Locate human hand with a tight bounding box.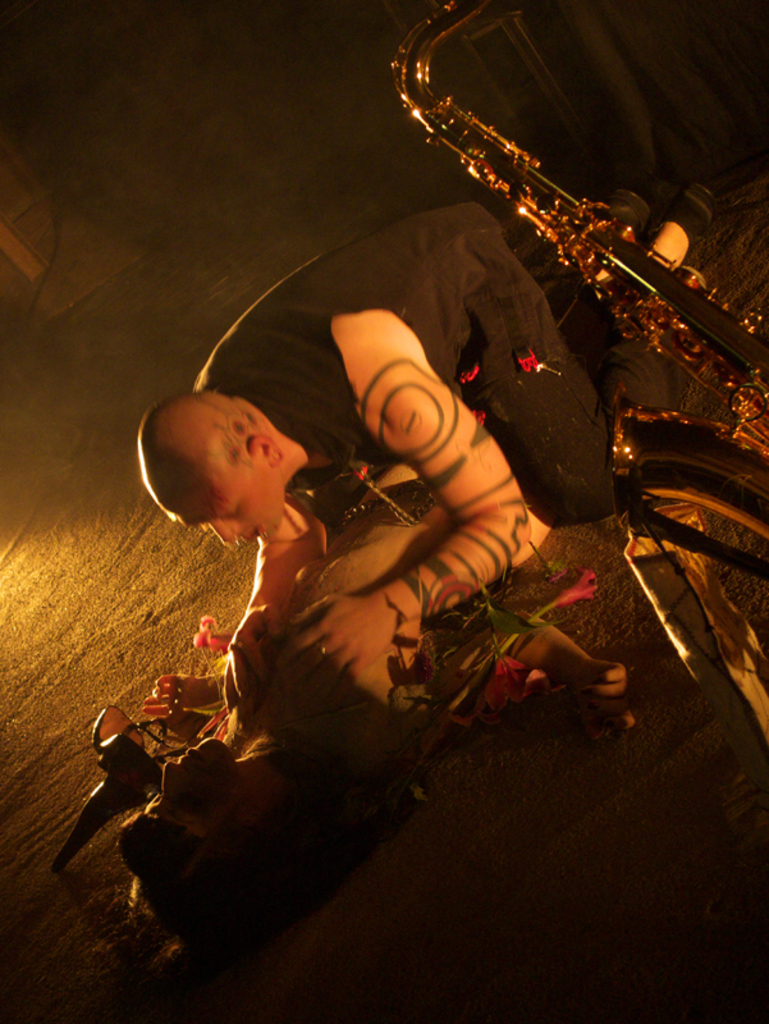
566/654/638/739.
